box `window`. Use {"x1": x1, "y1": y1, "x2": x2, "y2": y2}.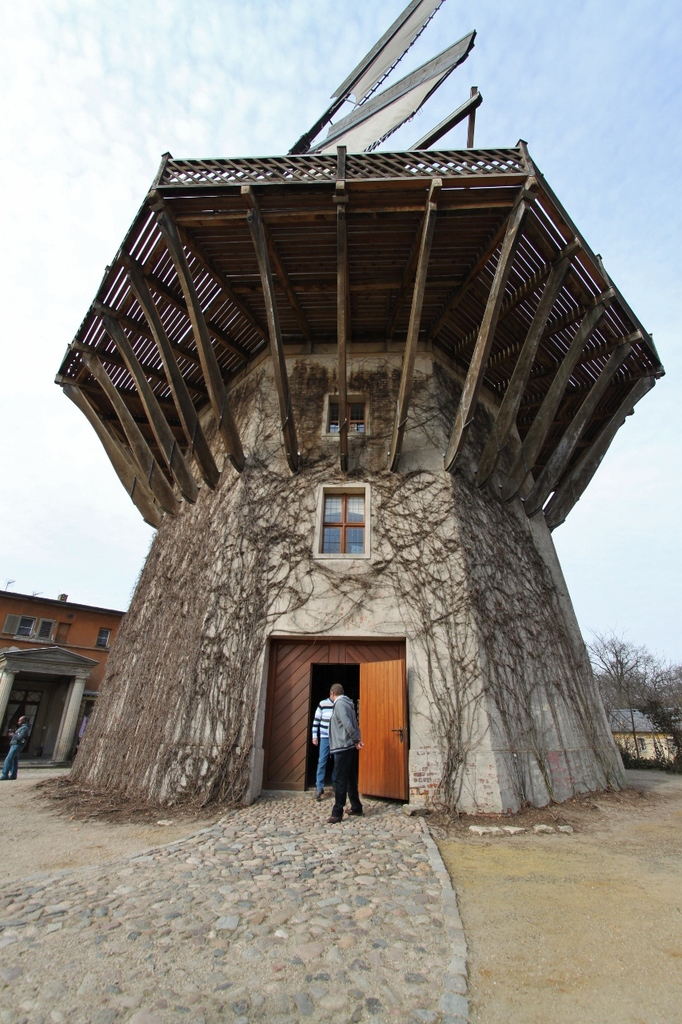
{"x1": 98, "y1": 630, "x2": 112, "y2": 650}.
